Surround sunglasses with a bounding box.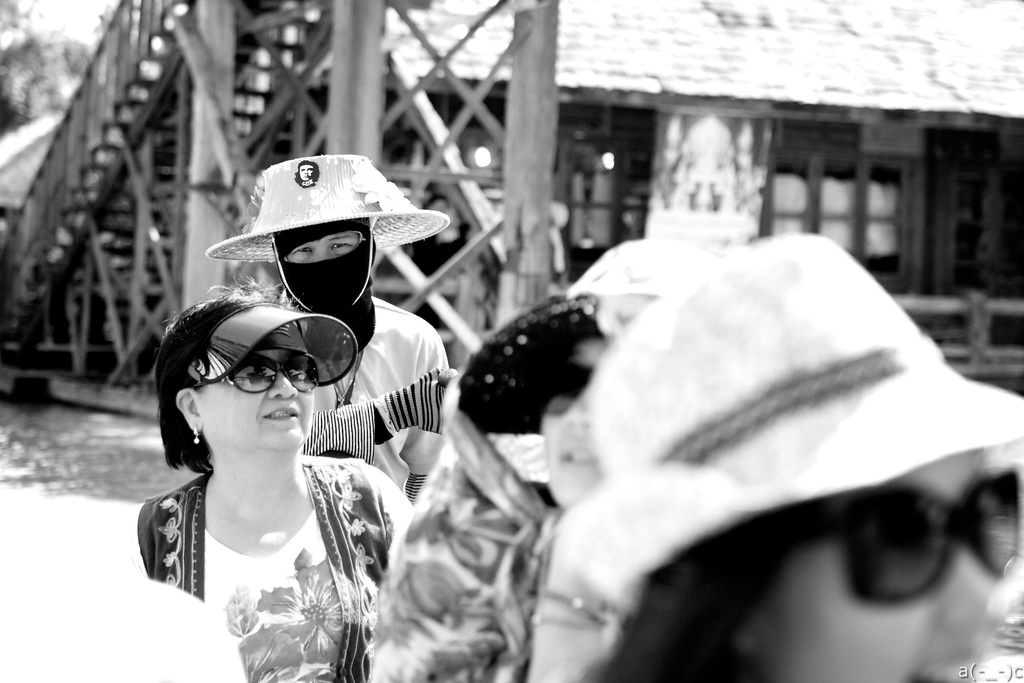
left=811, top=463, right=1023, bottom=605.
